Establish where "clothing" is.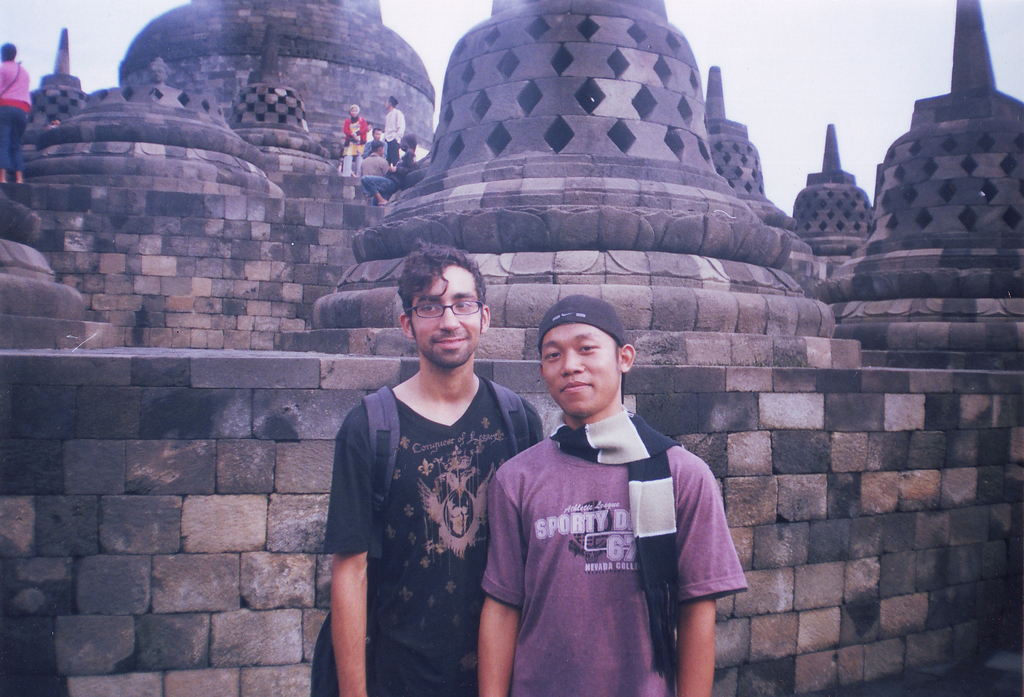
Established at [left=479, top=403, right=748, bottom=696].
